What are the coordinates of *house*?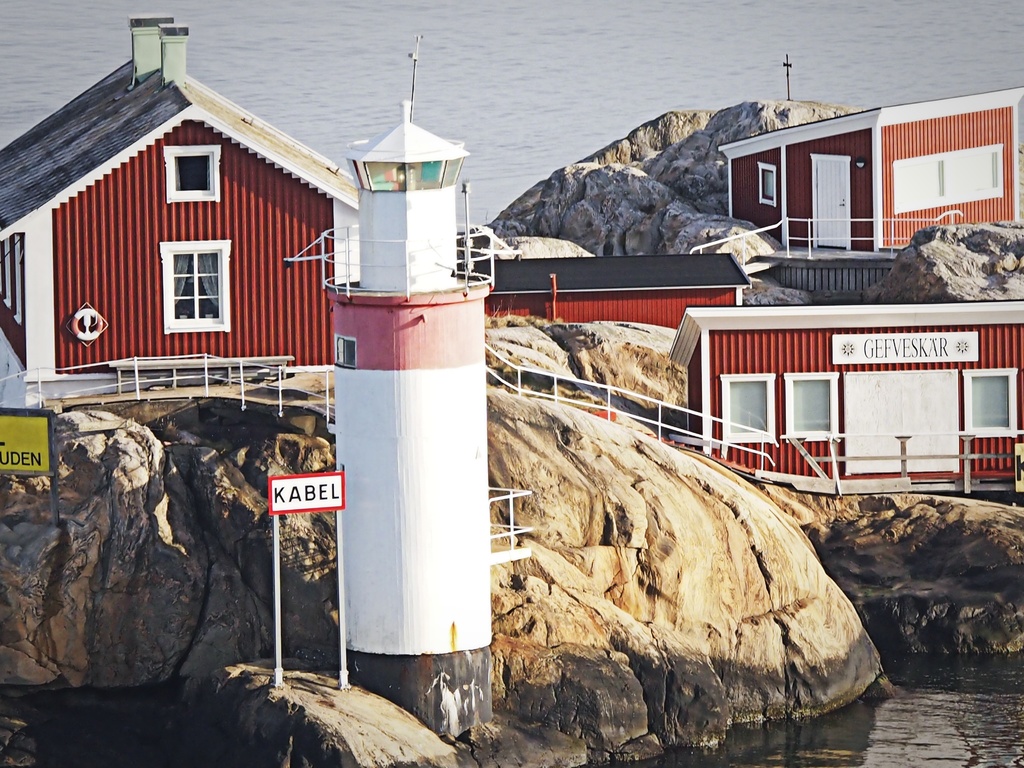
<box>719,84,1023,262</box>.
